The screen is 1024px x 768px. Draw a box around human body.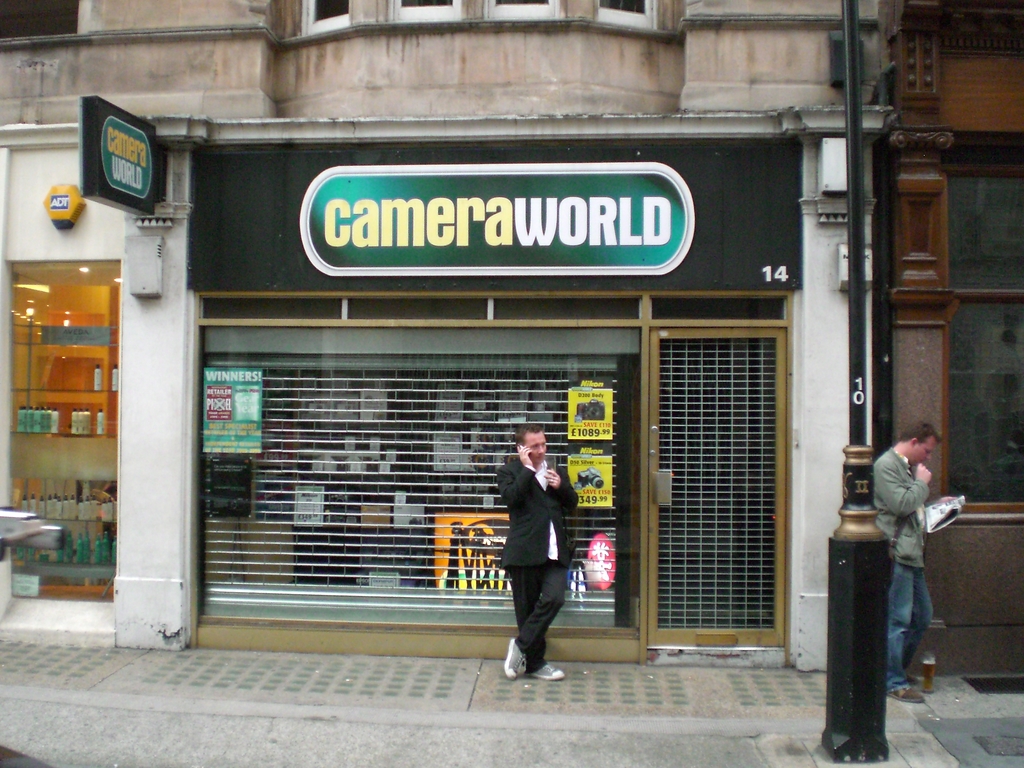
{"x1": 493, "y1": 424, "x2": 581, "y2": 683}.
